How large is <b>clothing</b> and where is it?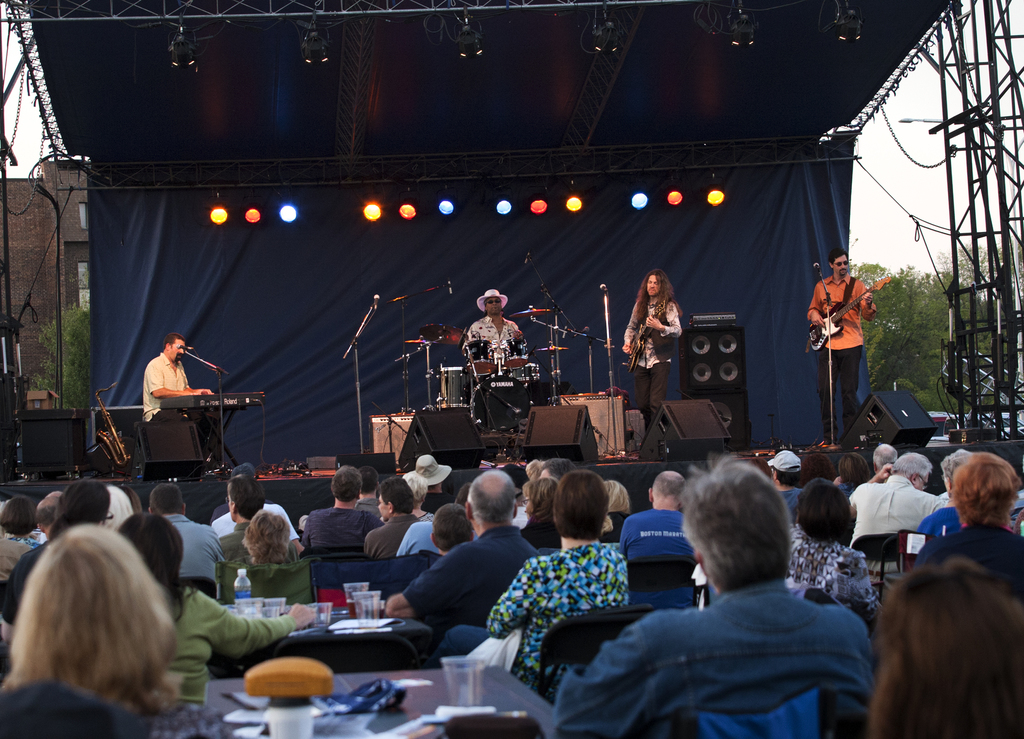
Bounding box: {"left": 615, "top": 502, "right": 703, "bottom": 613}.
